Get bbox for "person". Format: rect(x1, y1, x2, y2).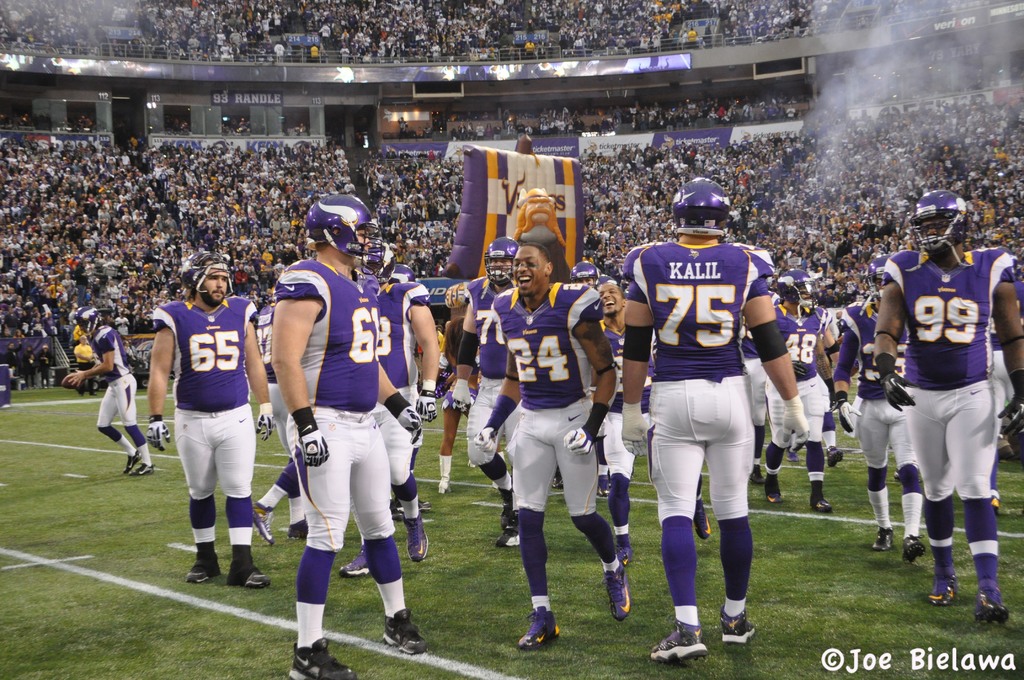
rect(870, 186, 1023, 630).
